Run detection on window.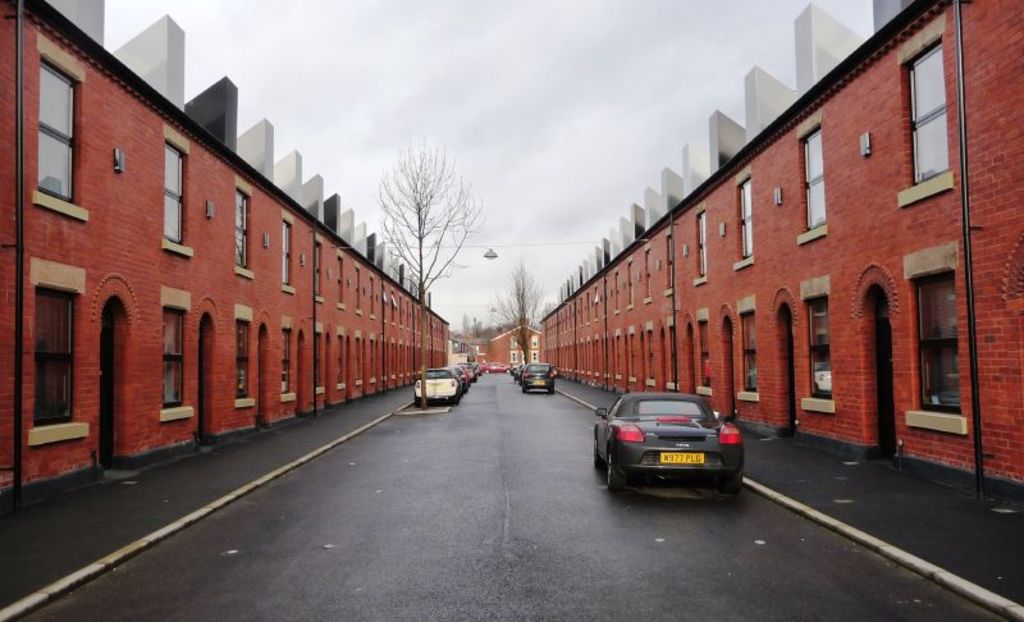
Result: 616/260/637/305.
